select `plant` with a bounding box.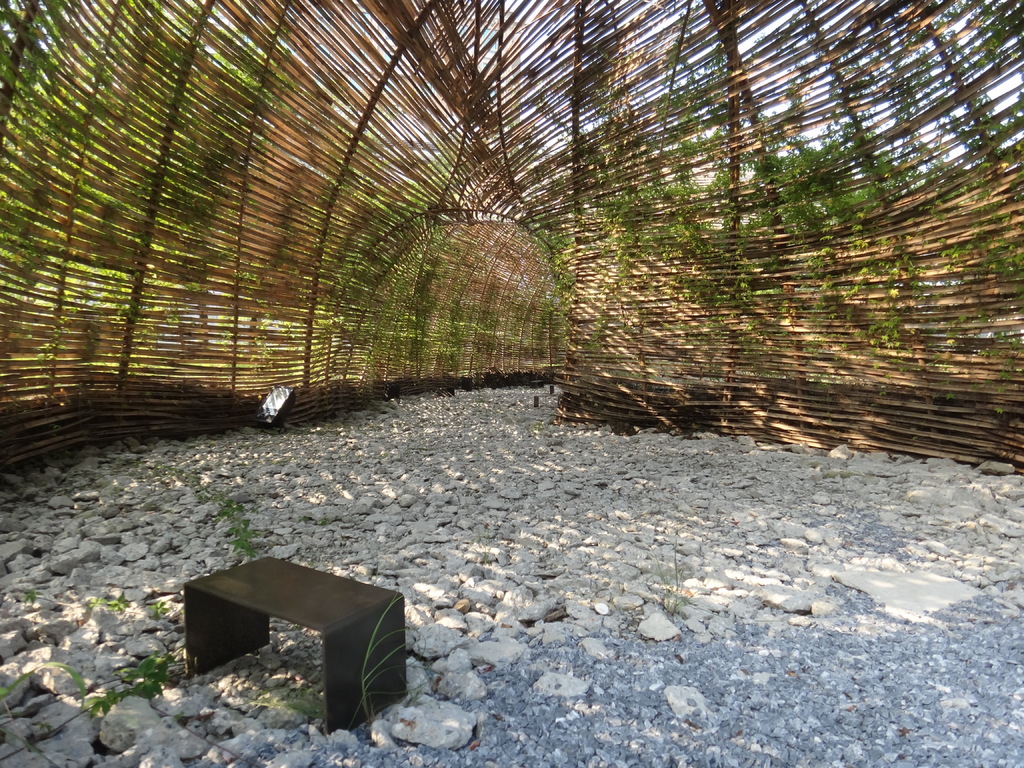
left=296, top=512, right=332, bottom=525.
